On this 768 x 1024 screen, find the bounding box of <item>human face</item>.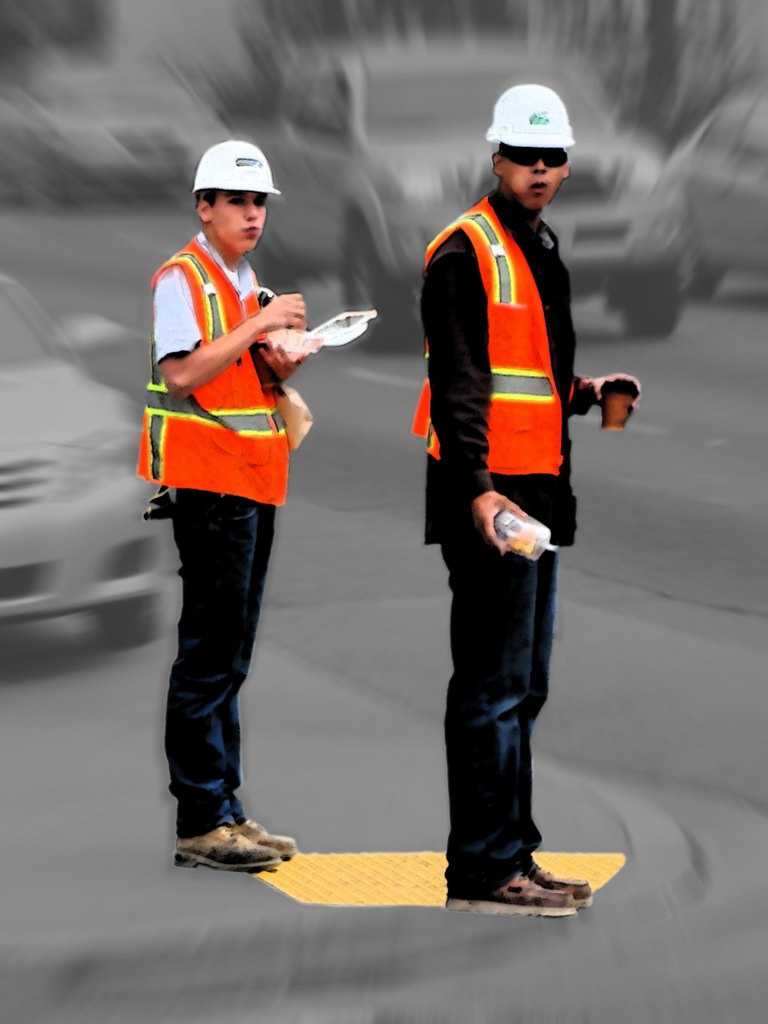
Bounding box: 217:196:264:252.
